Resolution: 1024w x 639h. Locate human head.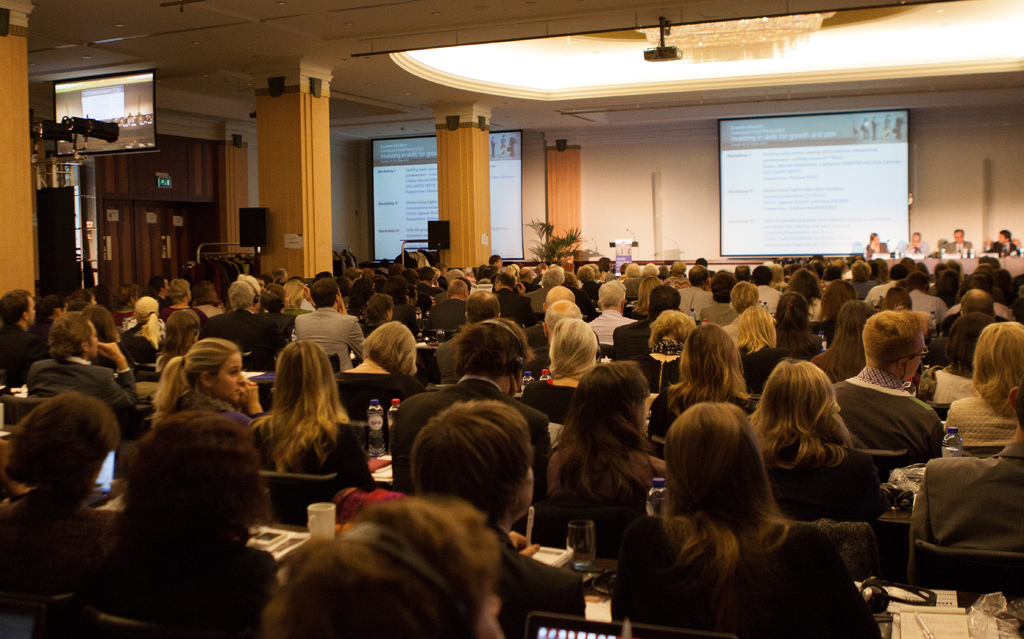
(x1=570, y1=361, x2=649, y2=436).
